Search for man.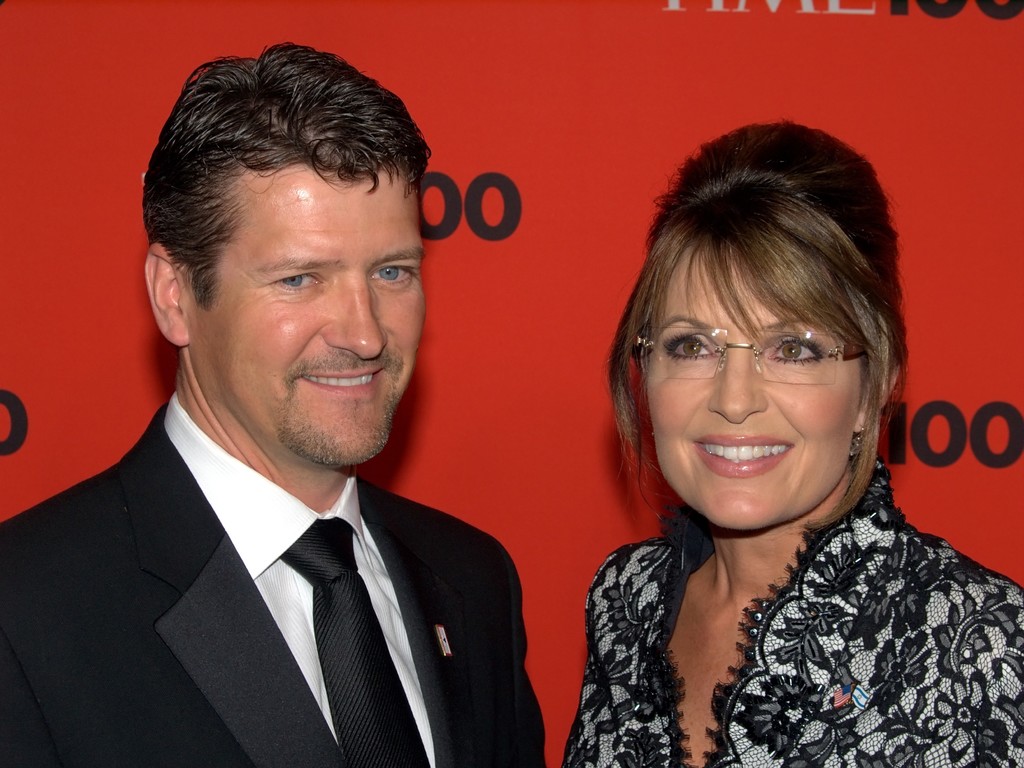
Found at (15,83,573,767).
